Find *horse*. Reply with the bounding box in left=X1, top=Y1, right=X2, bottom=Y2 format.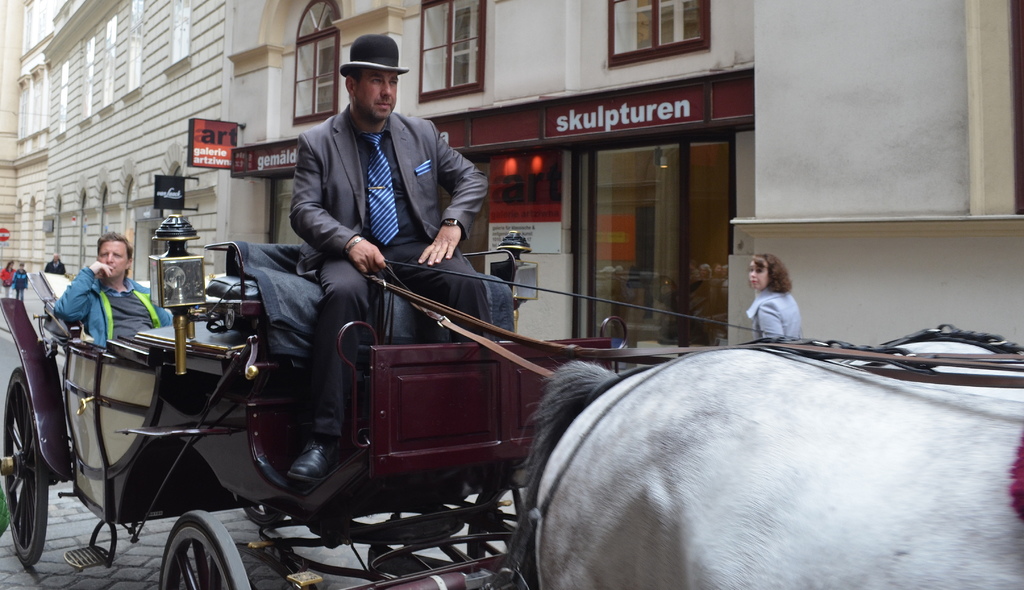
left=837, top=329, right=1023, bottom=397.
